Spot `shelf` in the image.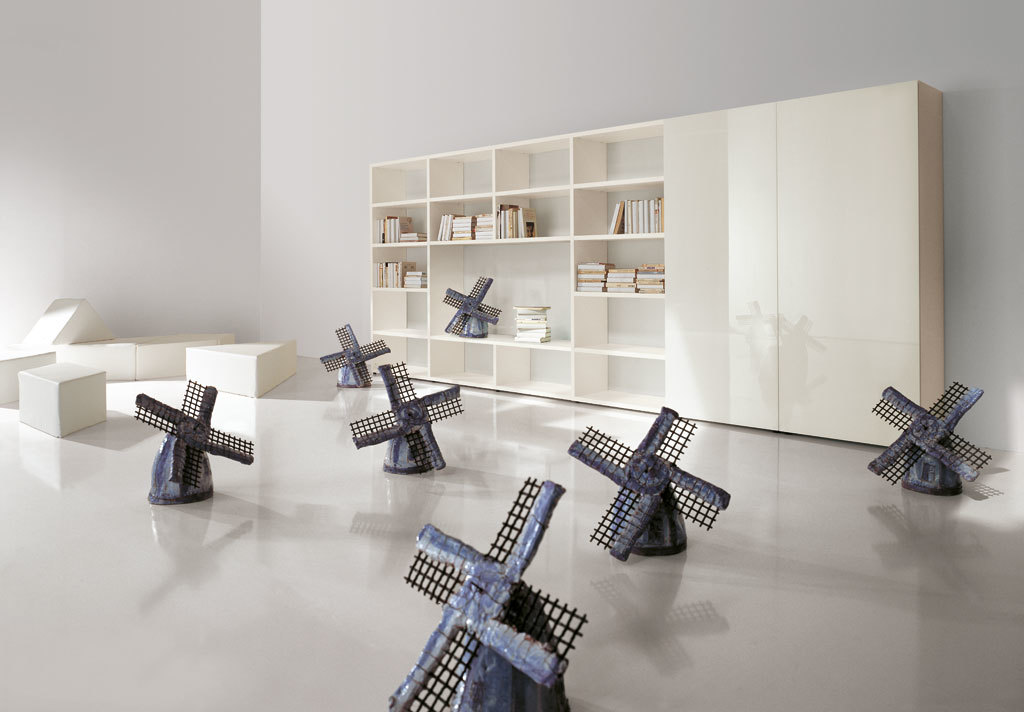
`shelf` found at detection(426, 340, 573, 397).
